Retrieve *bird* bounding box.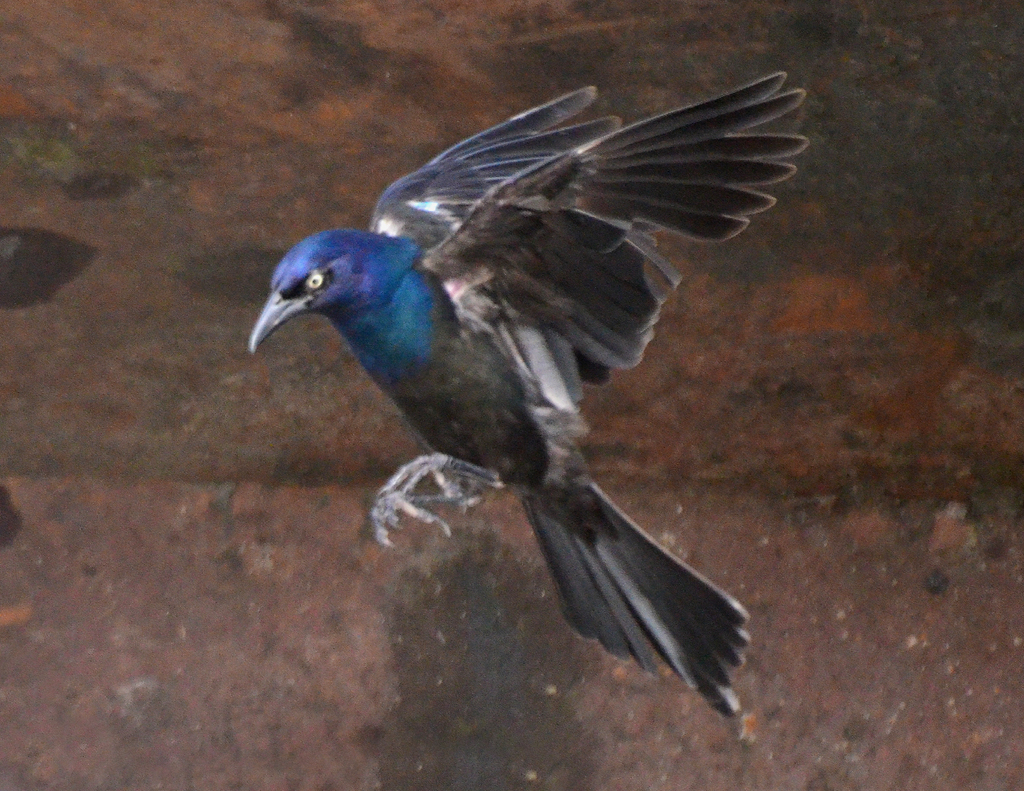
Bounding box: <bbox>188, 63, 780, 704</bbox>.
